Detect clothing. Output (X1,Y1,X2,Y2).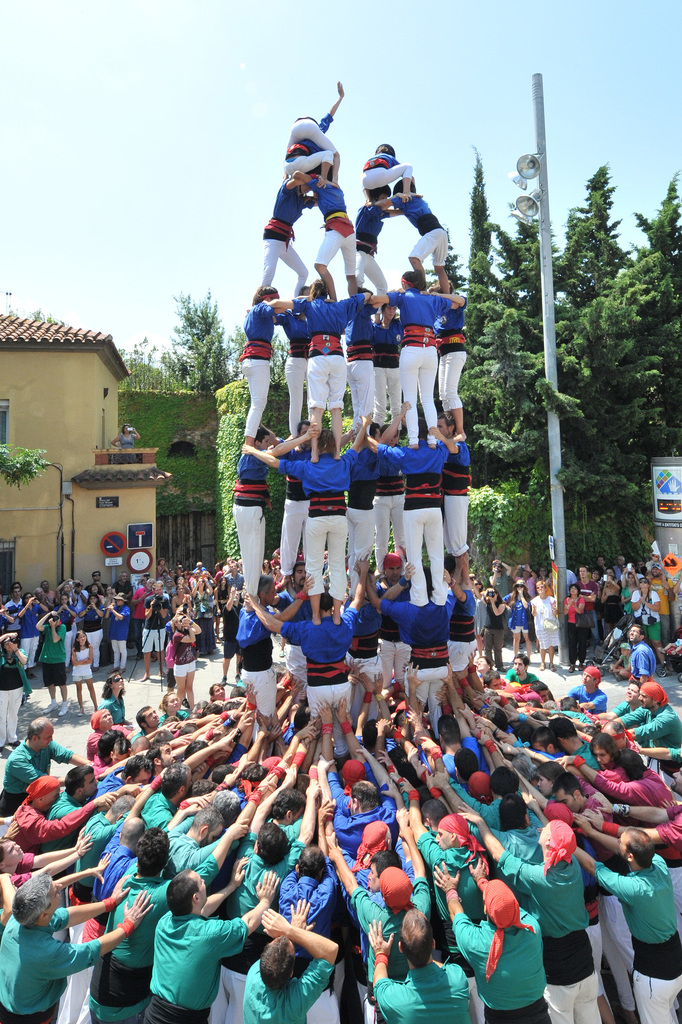
(137,915,226,1010).
